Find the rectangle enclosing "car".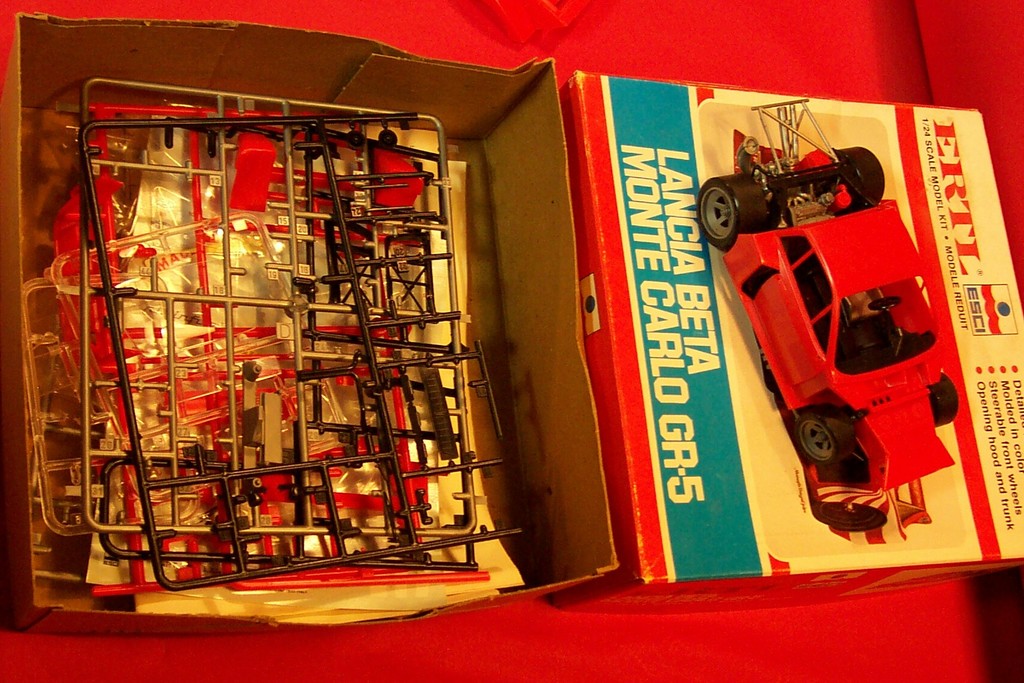
box(692, 130, 972, 507).
